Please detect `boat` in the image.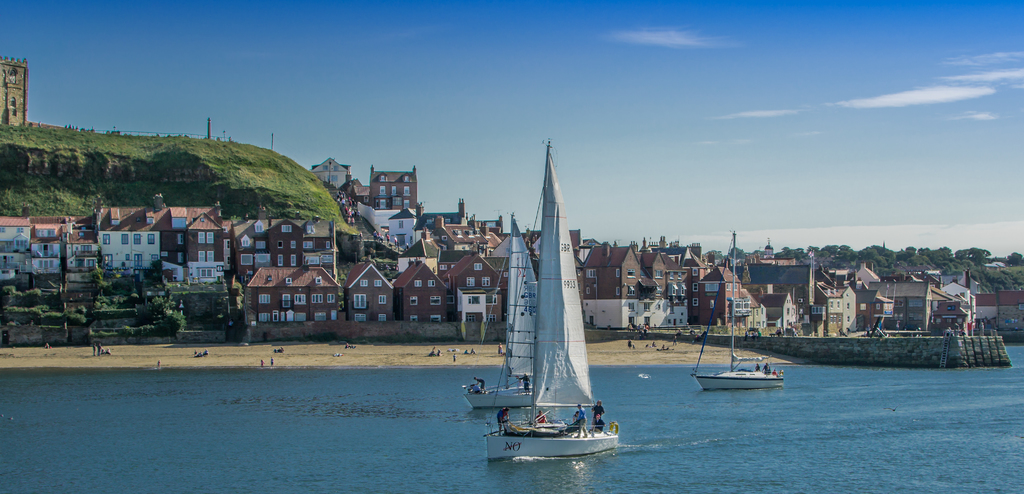
<box>463,217,540,411</box>.
